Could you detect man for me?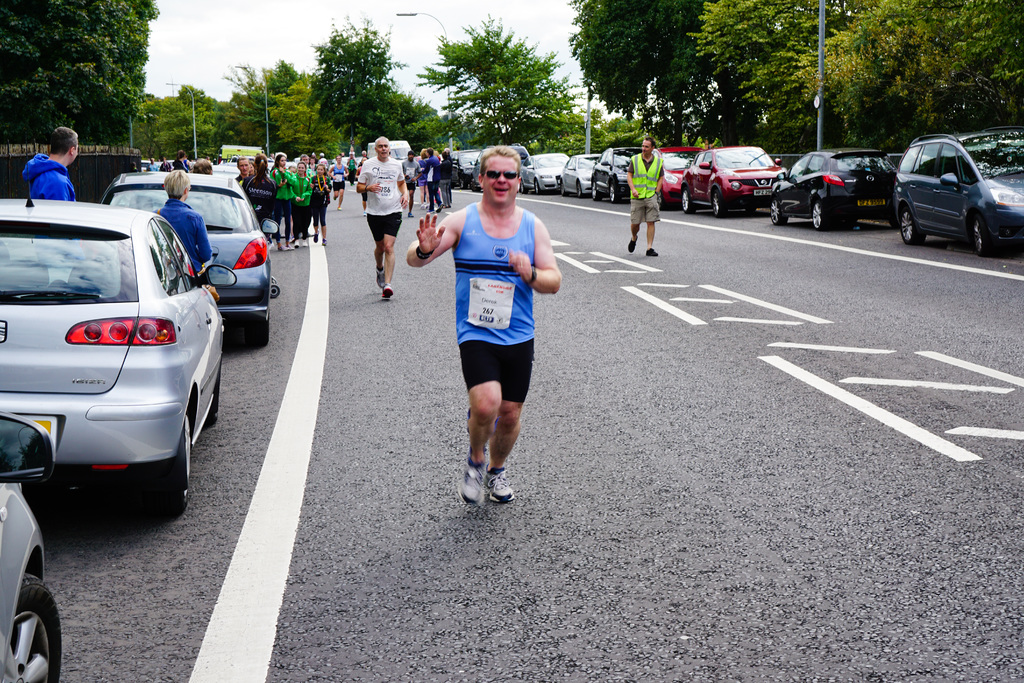
Detection result: (145, 158, 159, 172).
